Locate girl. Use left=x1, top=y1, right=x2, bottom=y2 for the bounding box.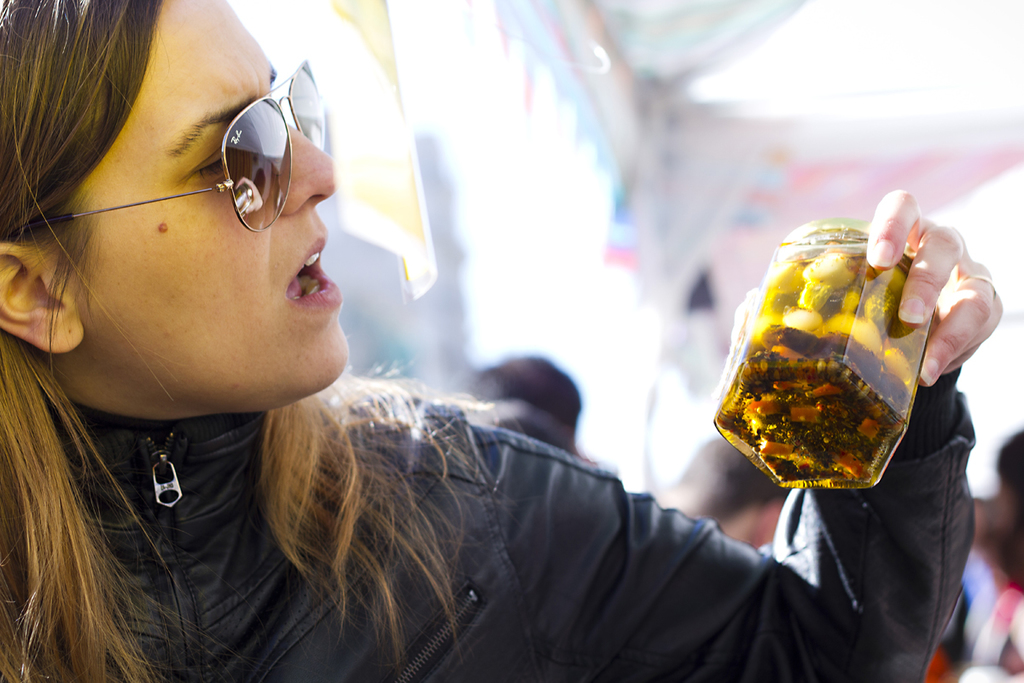
left=0, top=0, right=1007, bottom=681.
